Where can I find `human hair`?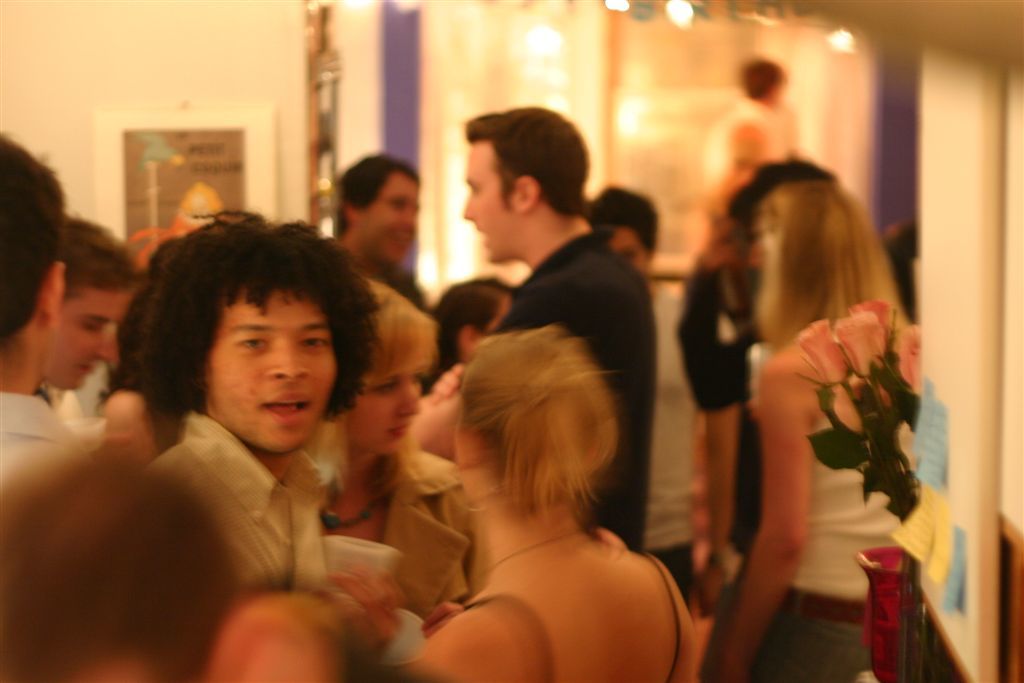
You can find it at 62 211 143 301.
